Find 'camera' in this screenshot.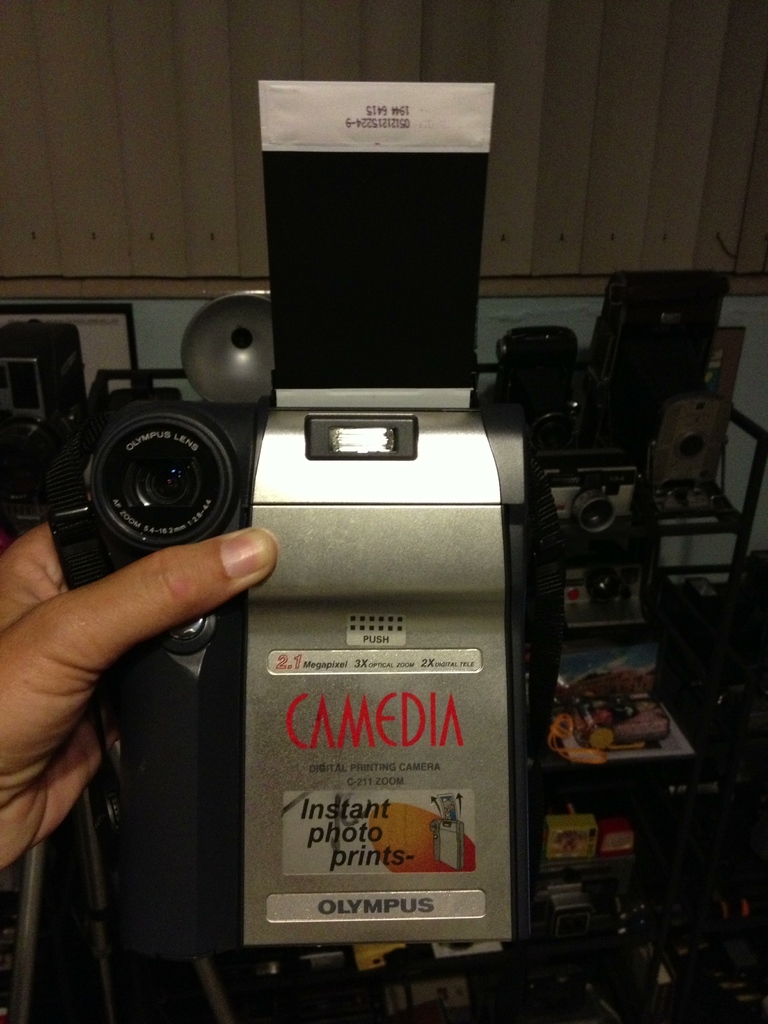
The bounding box for 'camera' is [537,460,672,632].
